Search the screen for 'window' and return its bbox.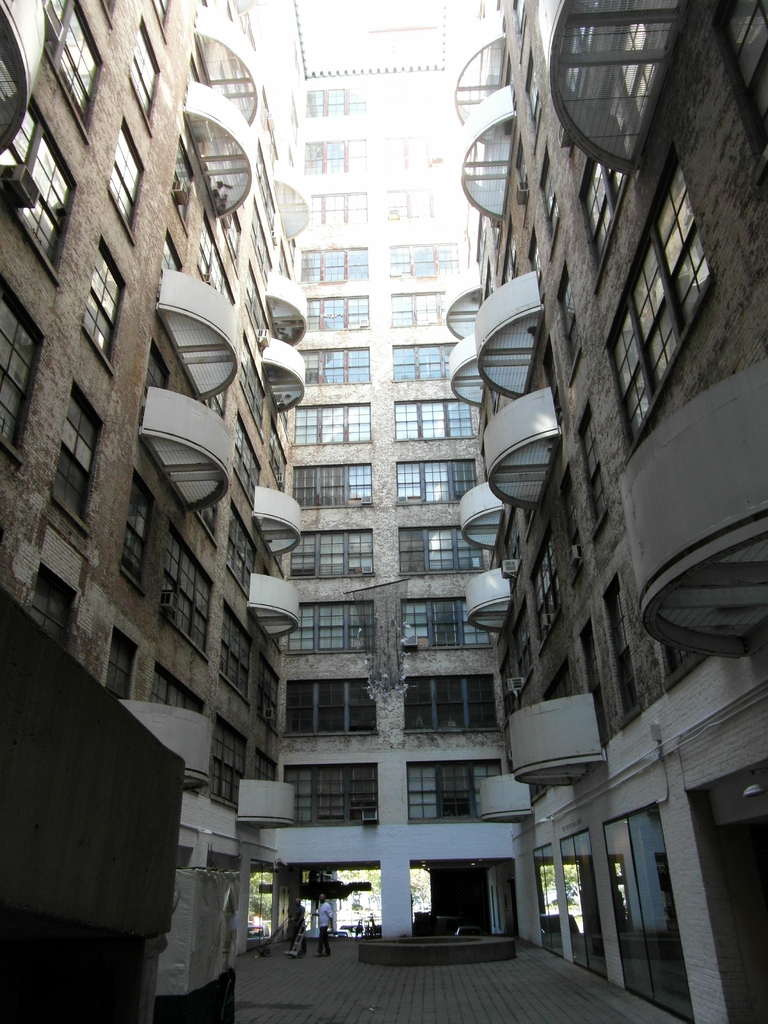
Found: pyautogui.locateOnScreen(294, 464, 369, 508).
